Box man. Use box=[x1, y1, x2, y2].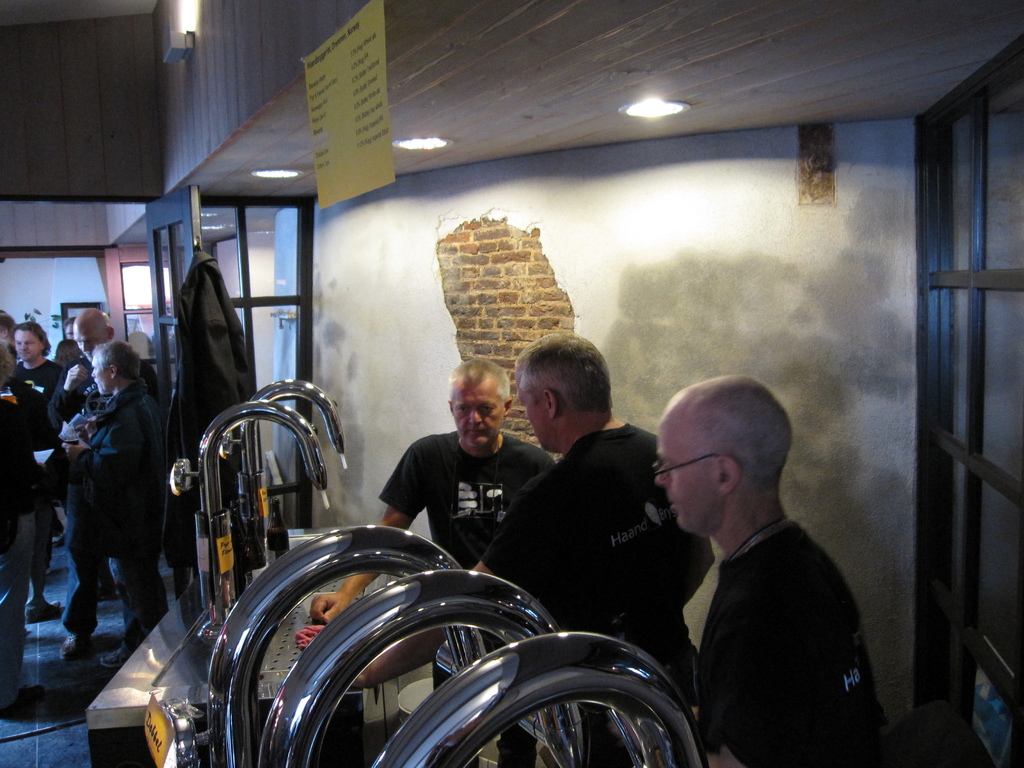
box=[7, 318, 65, 420].
